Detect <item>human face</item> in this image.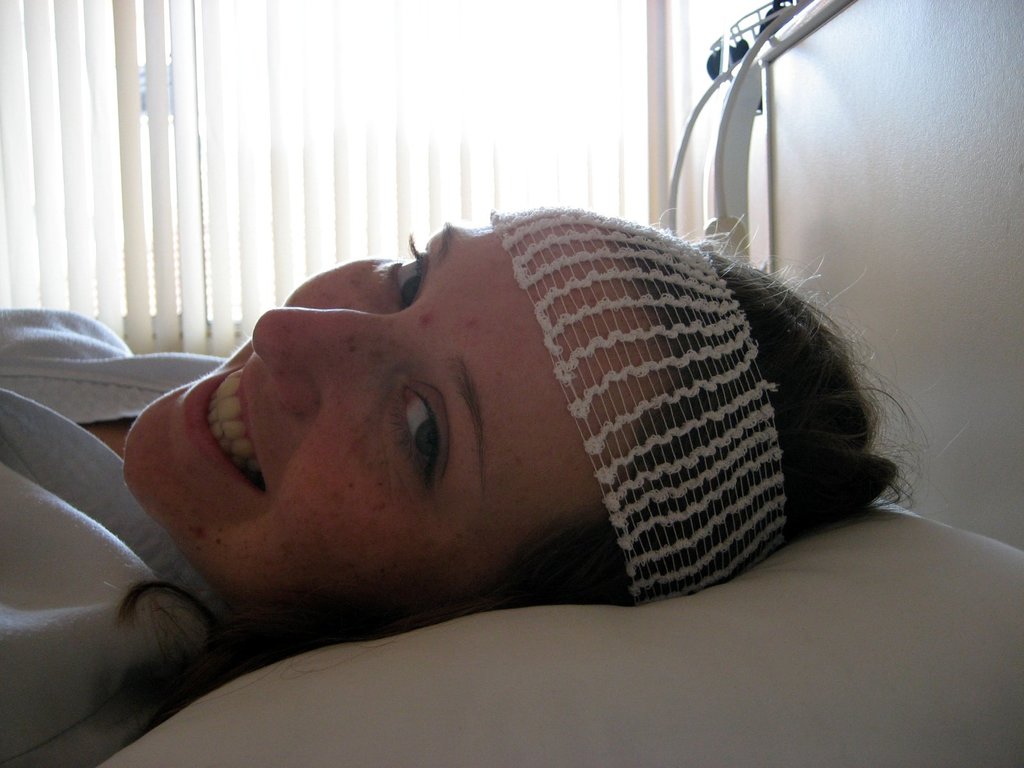
Detection: 125, 220, 632, 593.
